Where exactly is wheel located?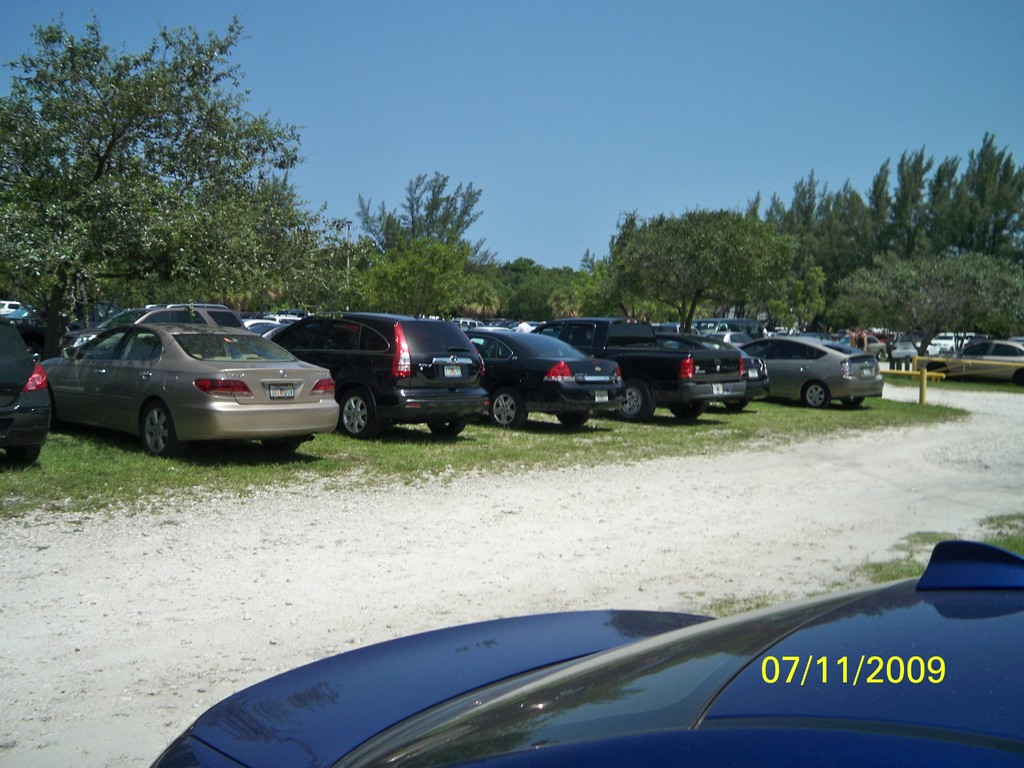
Its bounding box is box(877, 349, 882, 357).
